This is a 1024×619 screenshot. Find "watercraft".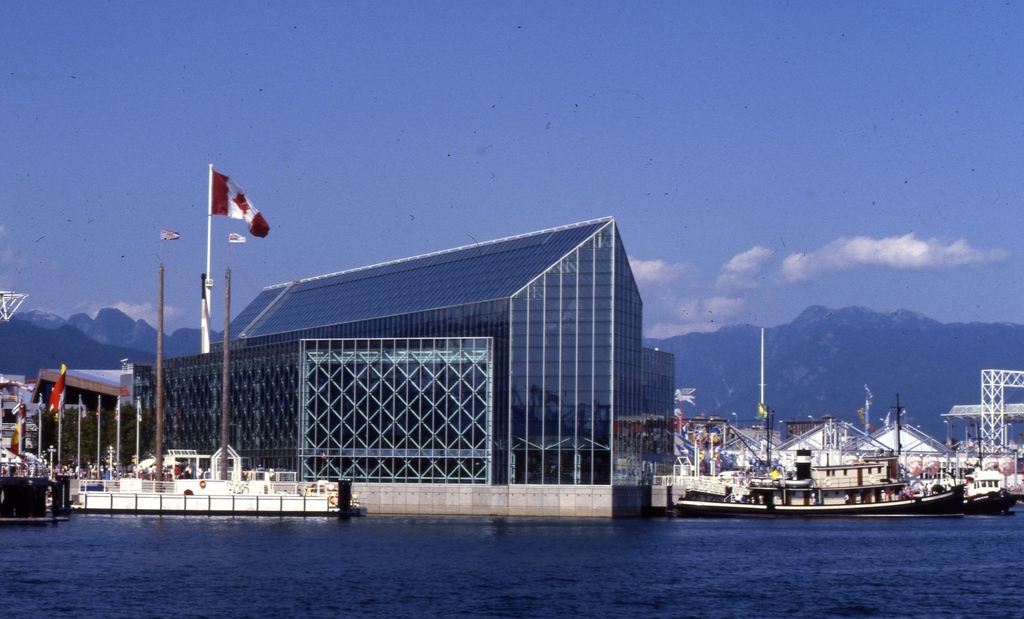
Bounding box: {"left": 673, "top": 474, "right": 964, "bottom": 520}.
